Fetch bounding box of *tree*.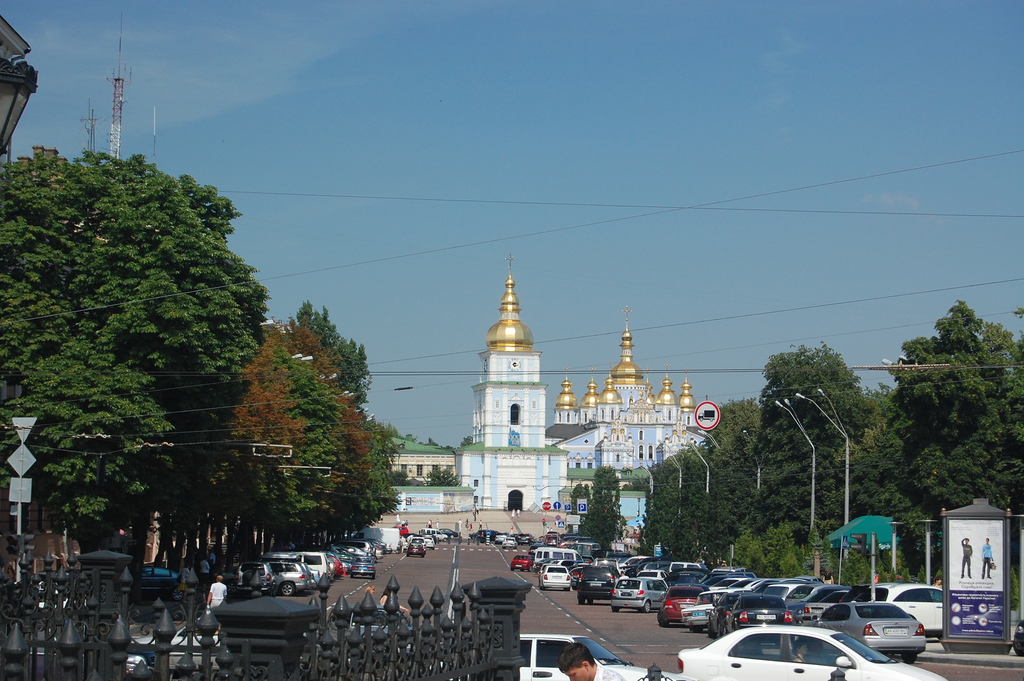
Bbox: BBox(572, 461, 644, 557).
